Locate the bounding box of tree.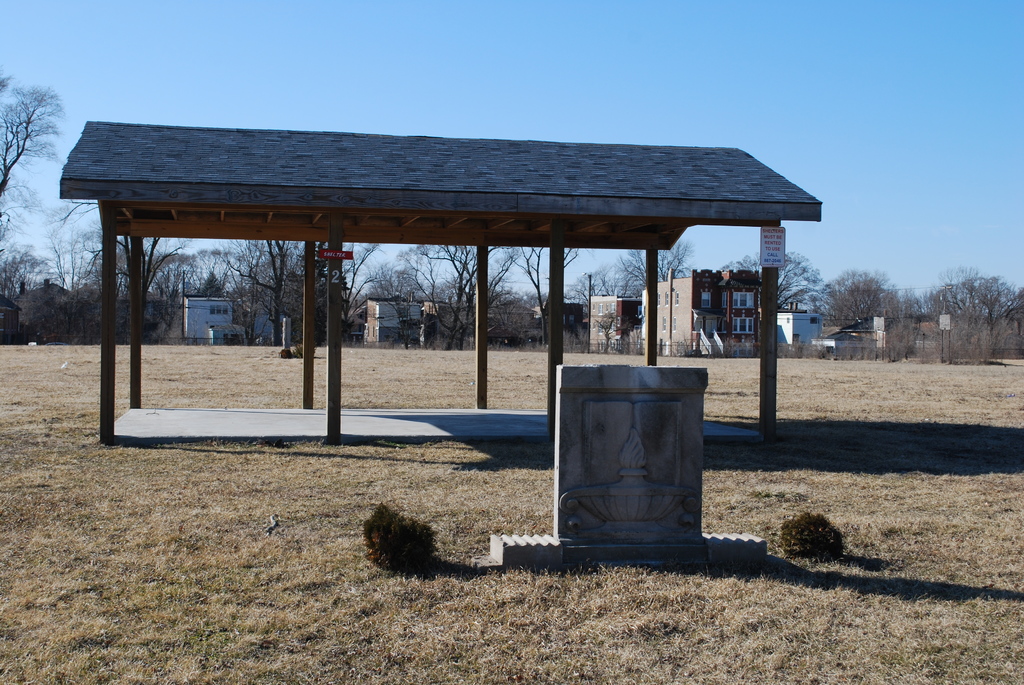
Bounding box: 510, 242, 580, 340.
